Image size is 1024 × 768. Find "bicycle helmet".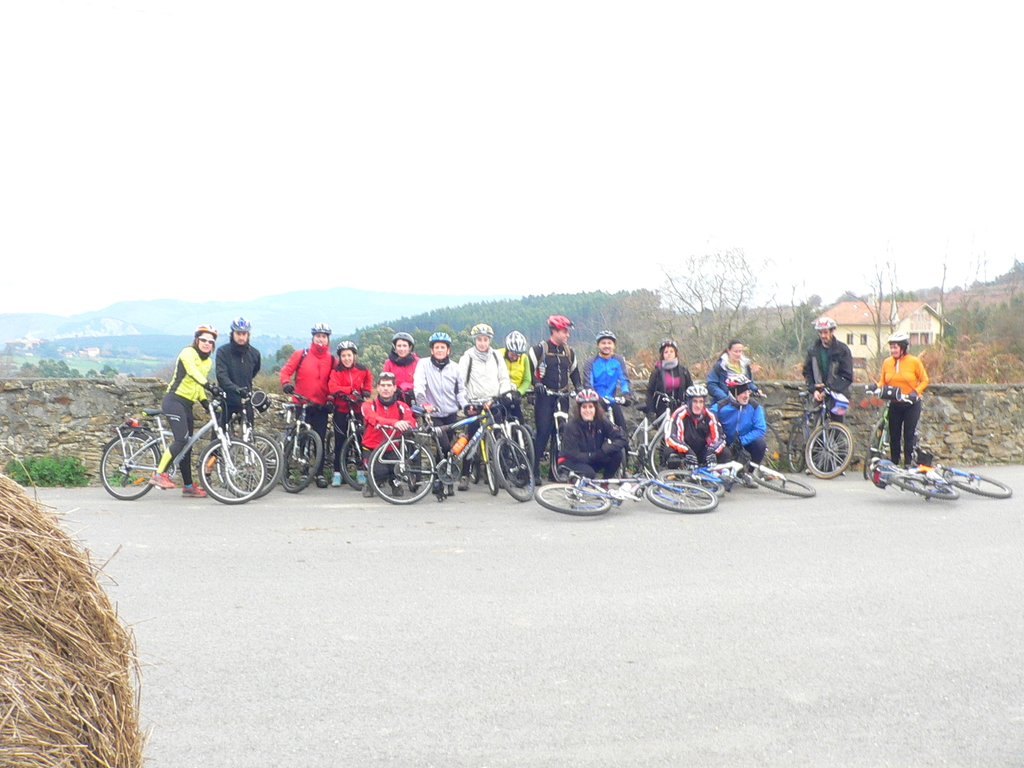
[left=390, top=331, right=416, bottom=346].
